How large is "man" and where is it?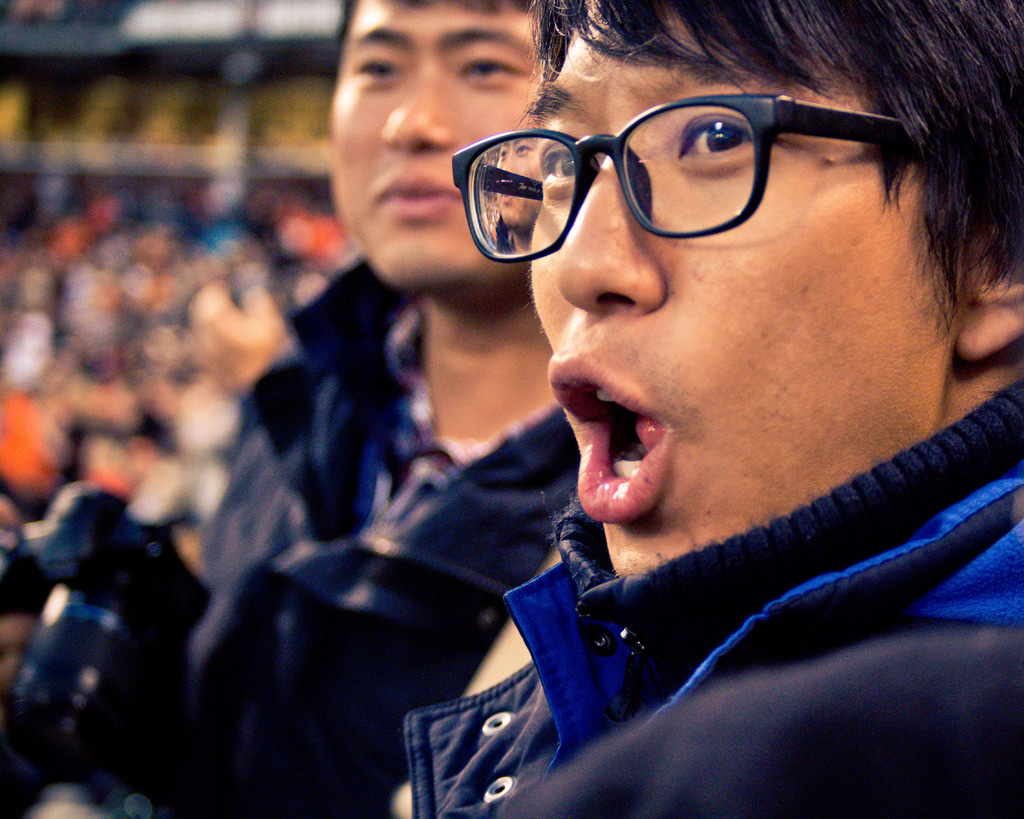
Bounding box: (205,0,586,818).
